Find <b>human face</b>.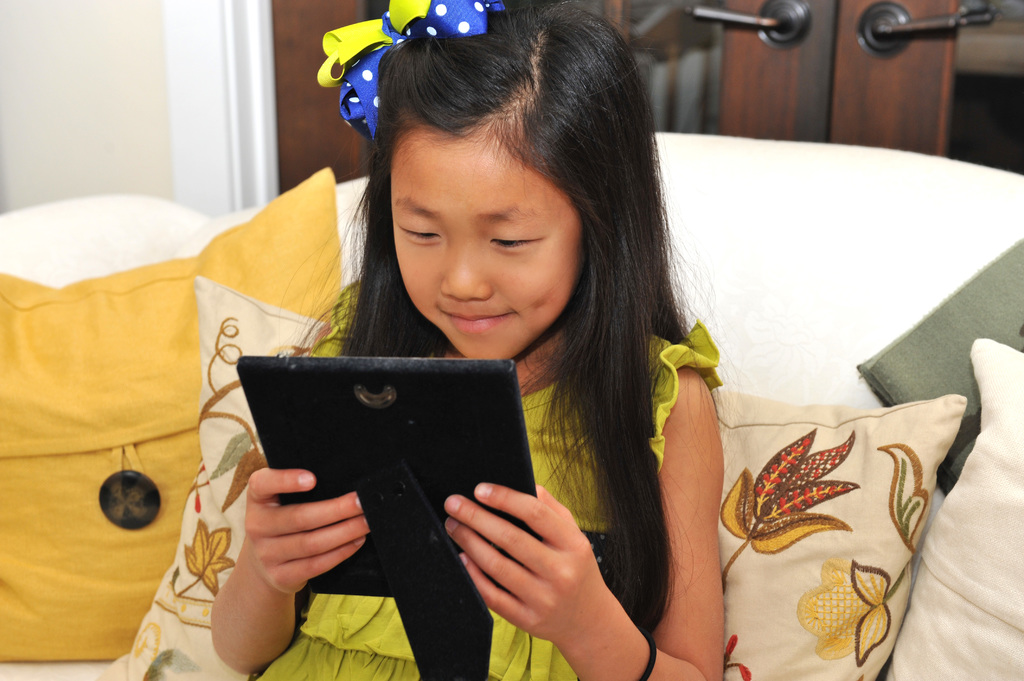
Rect(391, 134, 582, 361).
